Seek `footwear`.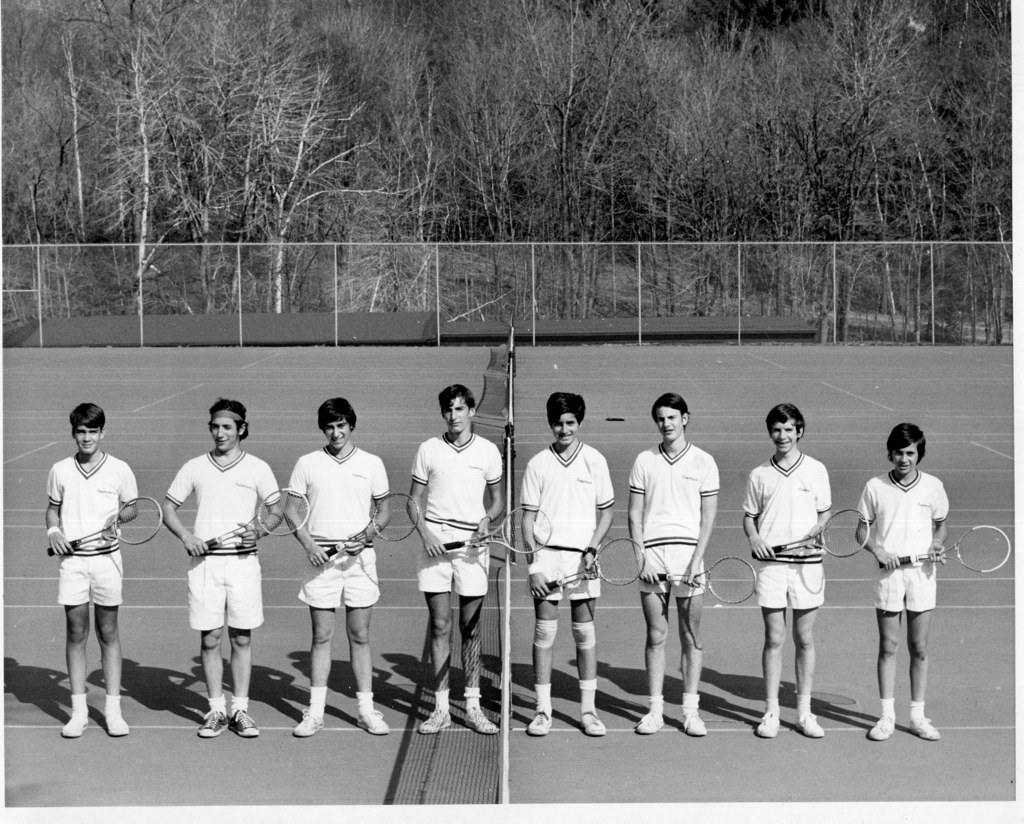
l=193, t=712, r=229, b=740.
